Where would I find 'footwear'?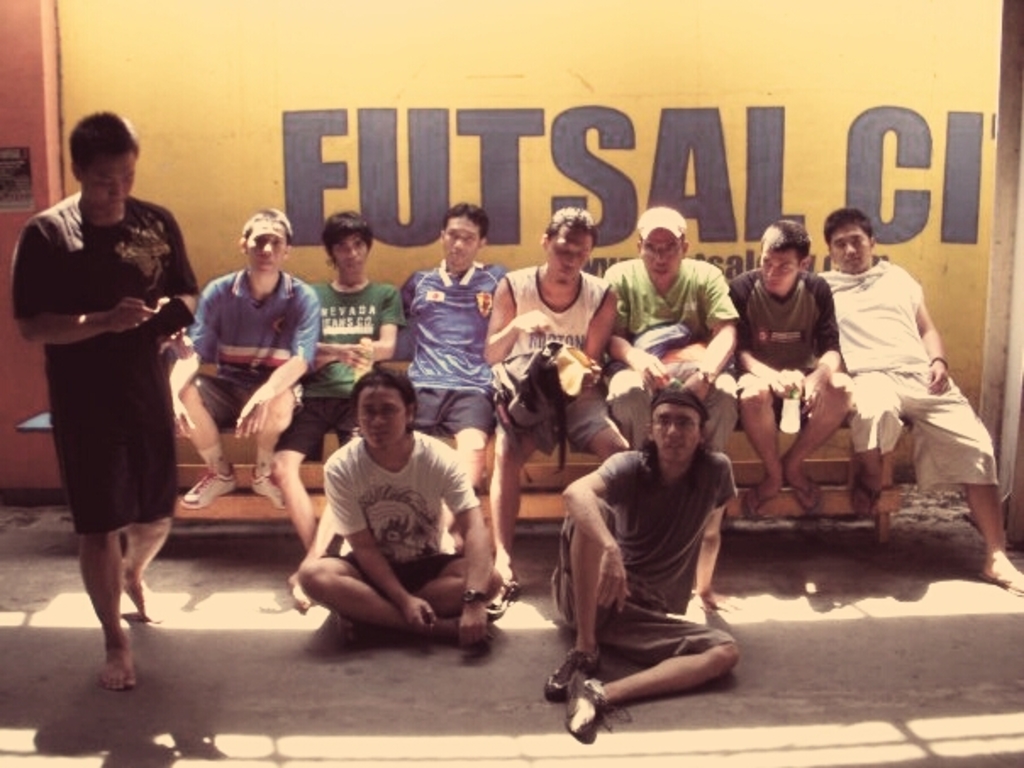
At rect(743, 480, 780, 527).
